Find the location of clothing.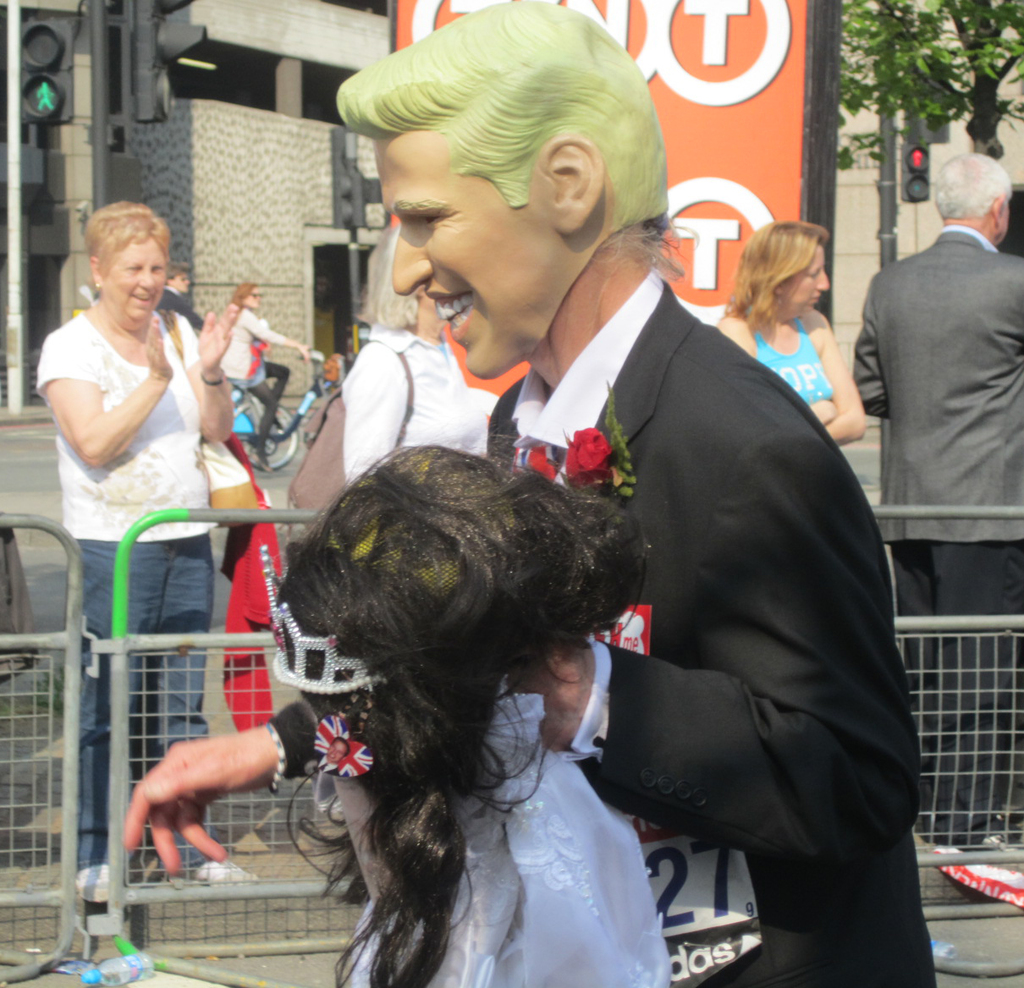
Location: 25 305 218 842.
